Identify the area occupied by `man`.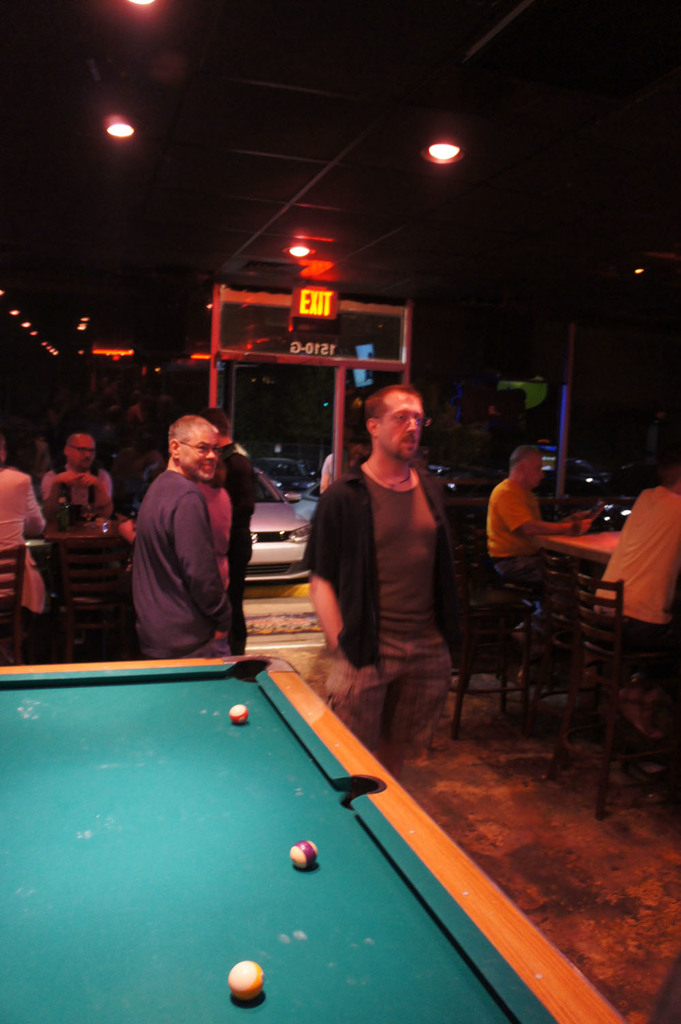
Area: bbox(293, 382, 466, 778).
